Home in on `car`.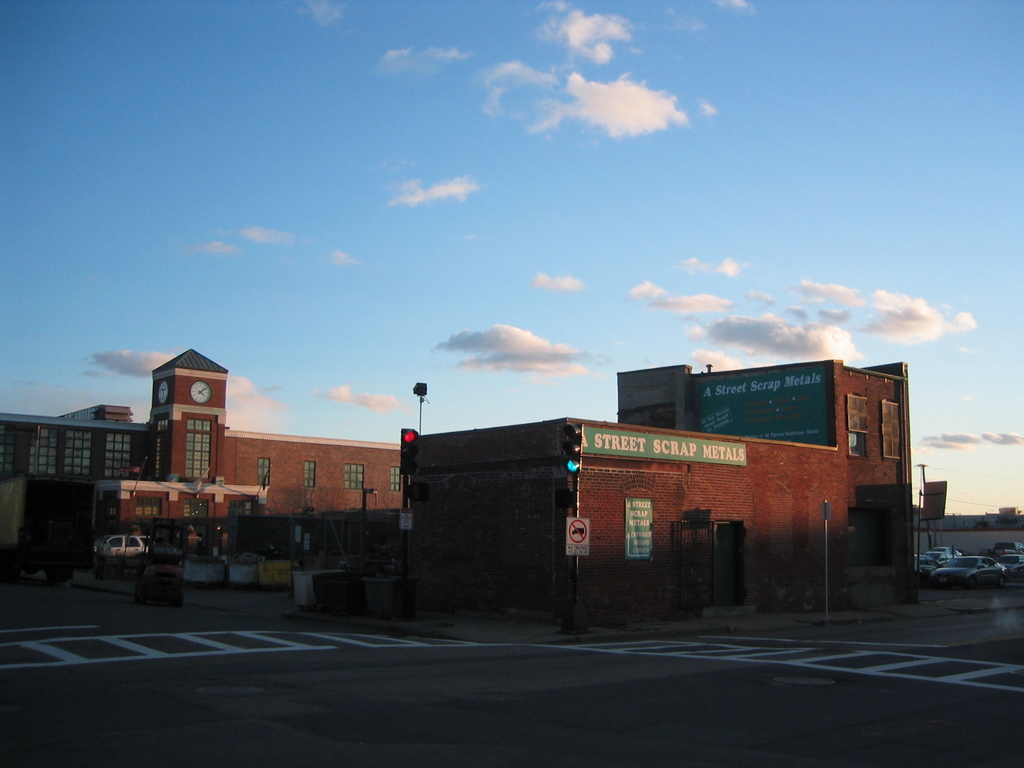
Homed in at l=94, t=532, r=184, b=566.
